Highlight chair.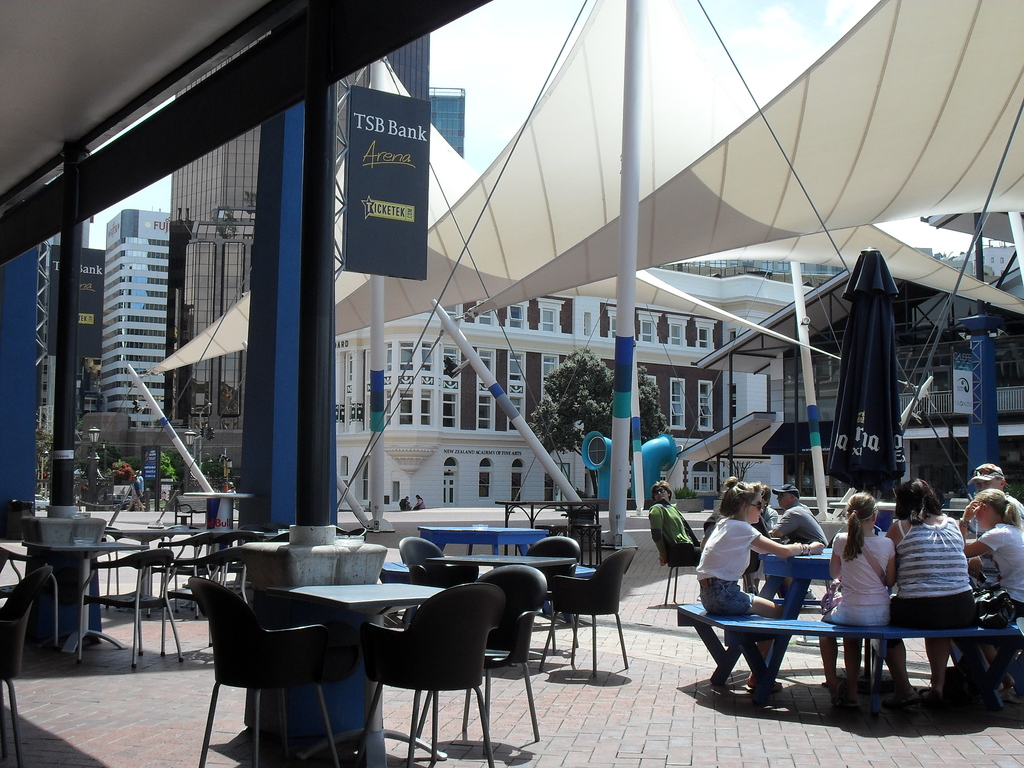
Highlighted region: left=77, top=552, right=185, bottom=668.
